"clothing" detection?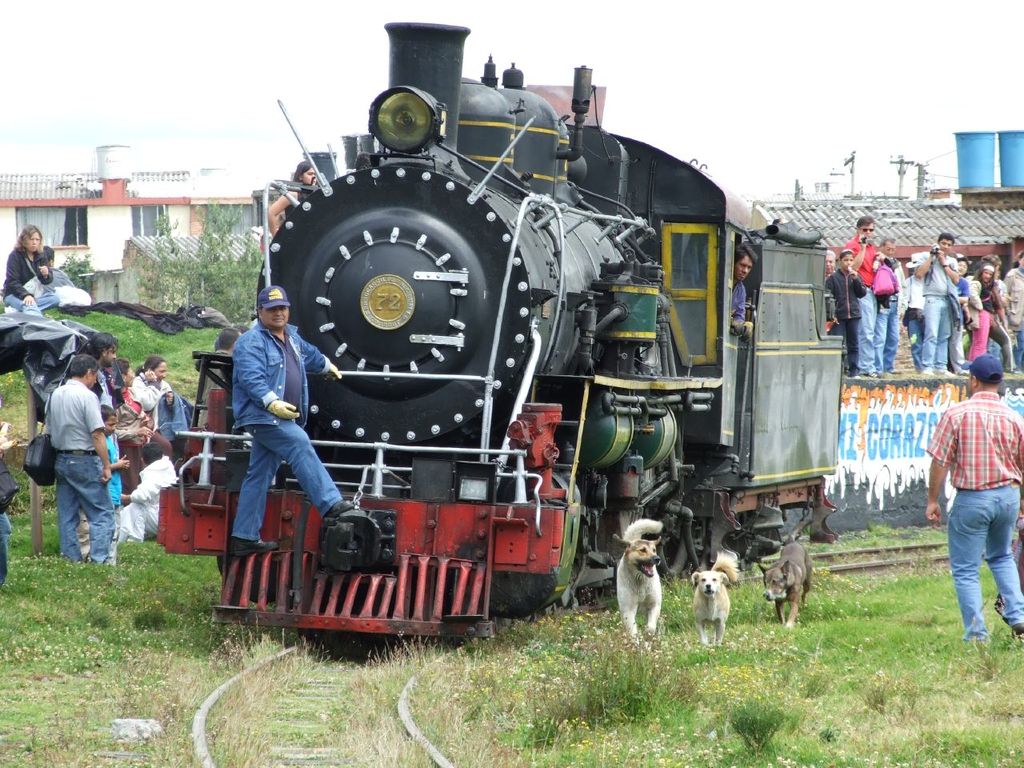
BBox(992, 273, 1018, 333)
